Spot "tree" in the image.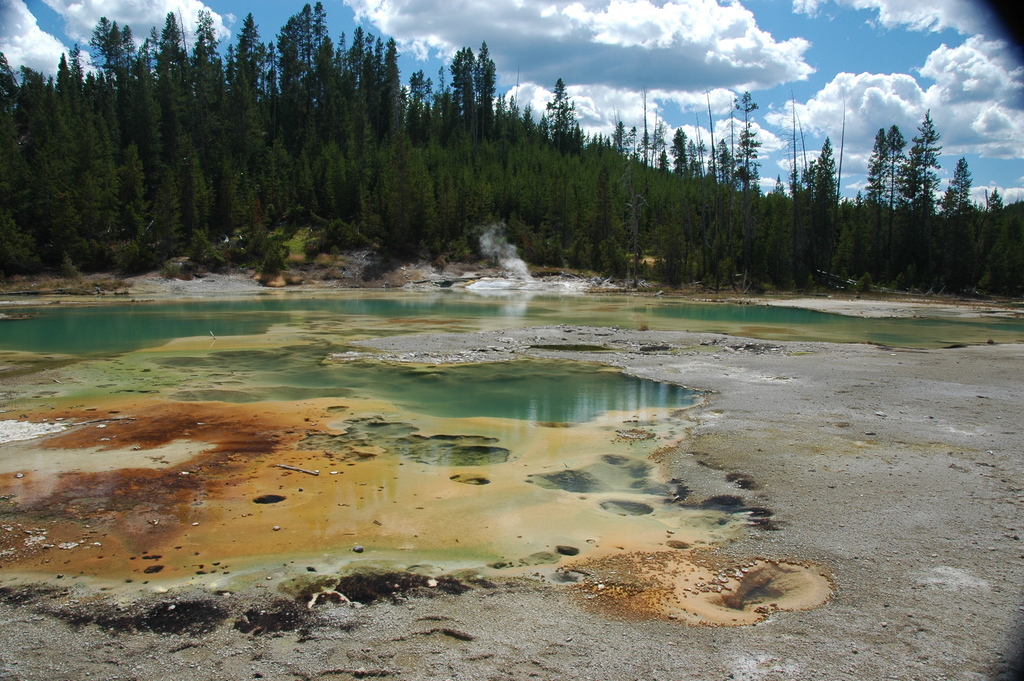
"tree" found at x1=689, y1=137, x2=700, y2=181.
